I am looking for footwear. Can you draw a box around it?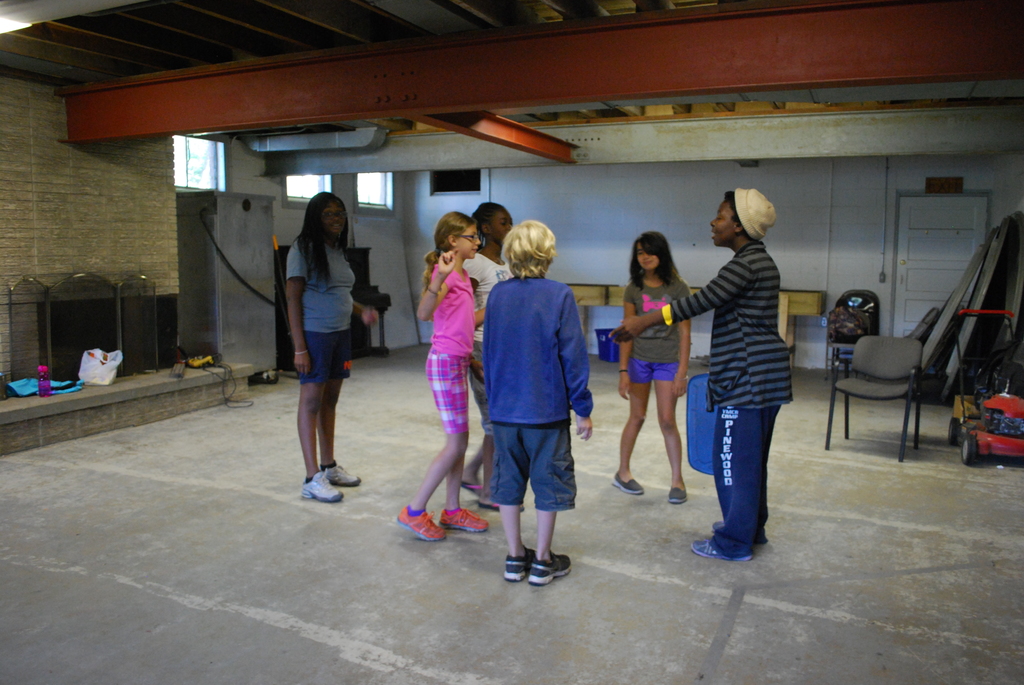
Sure, the bounding box is {"x1": 669, "y1": 487, "x2": 693, "y2": 505}.
